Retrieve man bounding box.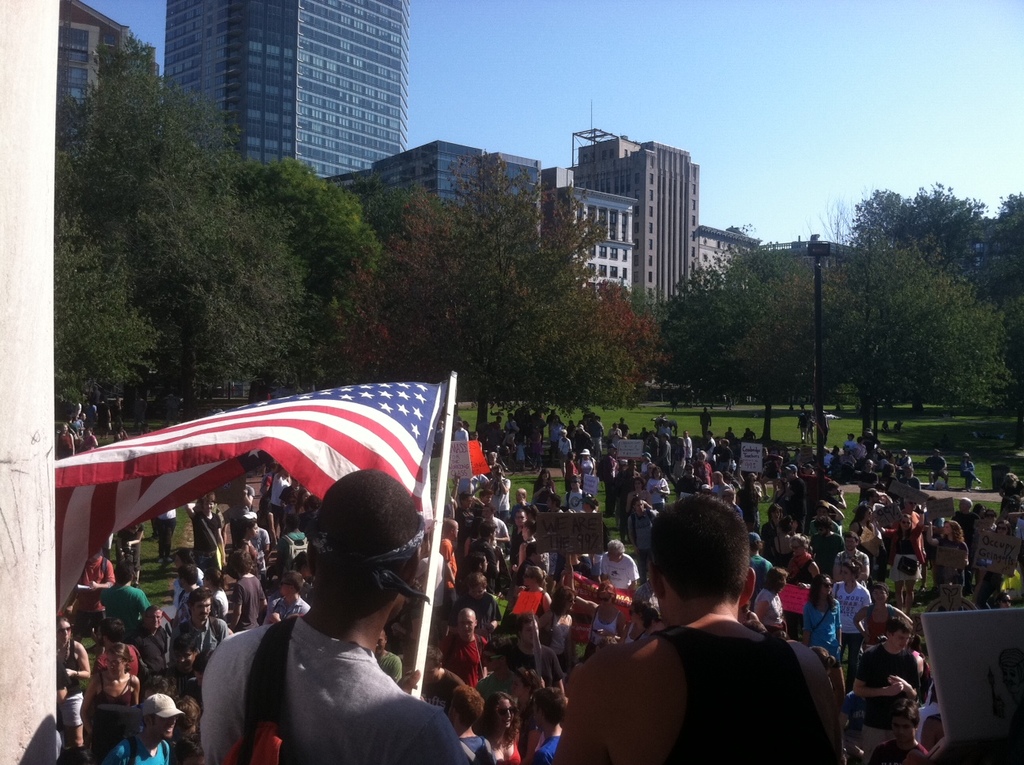
Bounding box: l=573, t=511, r=851, b=752.
